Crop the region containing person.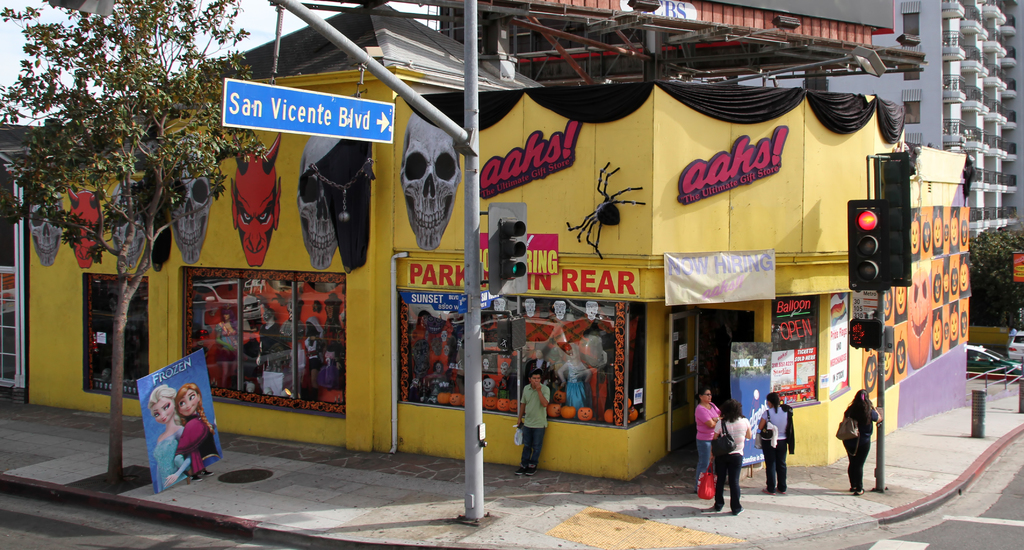
Crop region: [x1=846, y1=385, x2=888, y2=494].
